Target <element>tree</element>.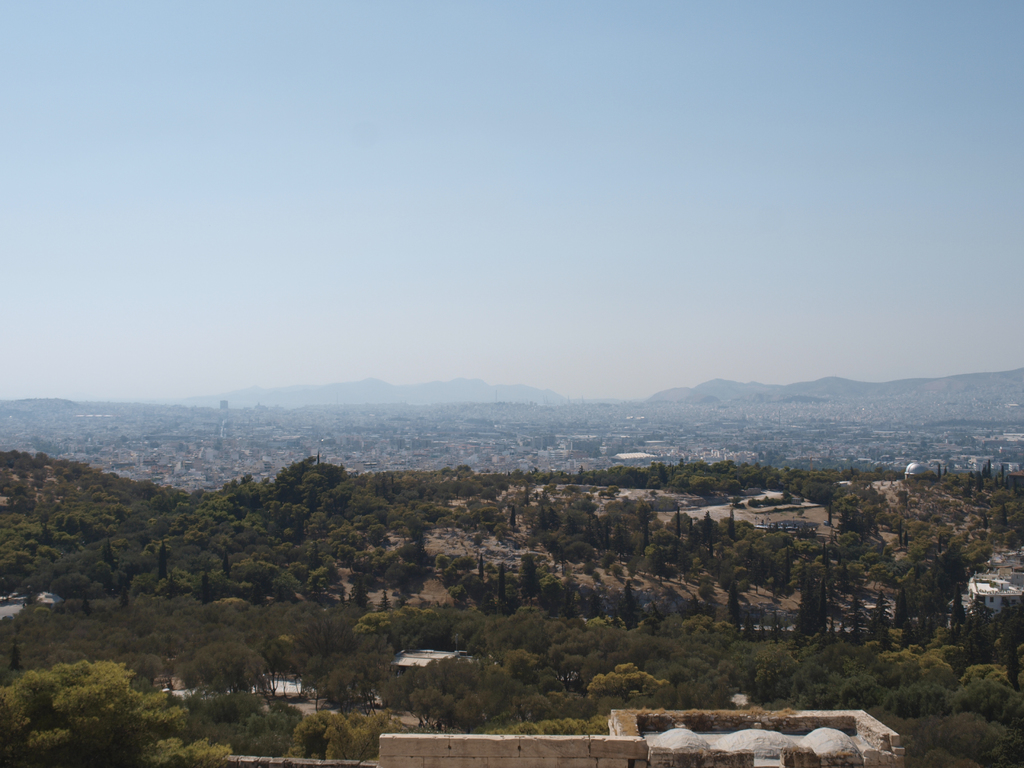
Target region: (308, 712, 334, 753).
